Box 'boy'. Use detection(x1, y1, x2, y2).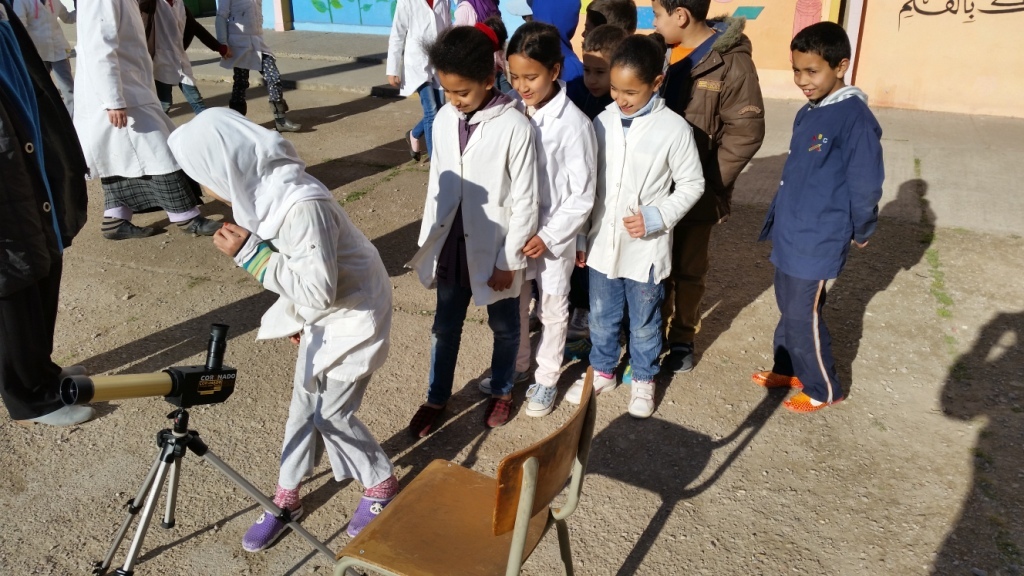
detection(571, 22, 634, 380).
